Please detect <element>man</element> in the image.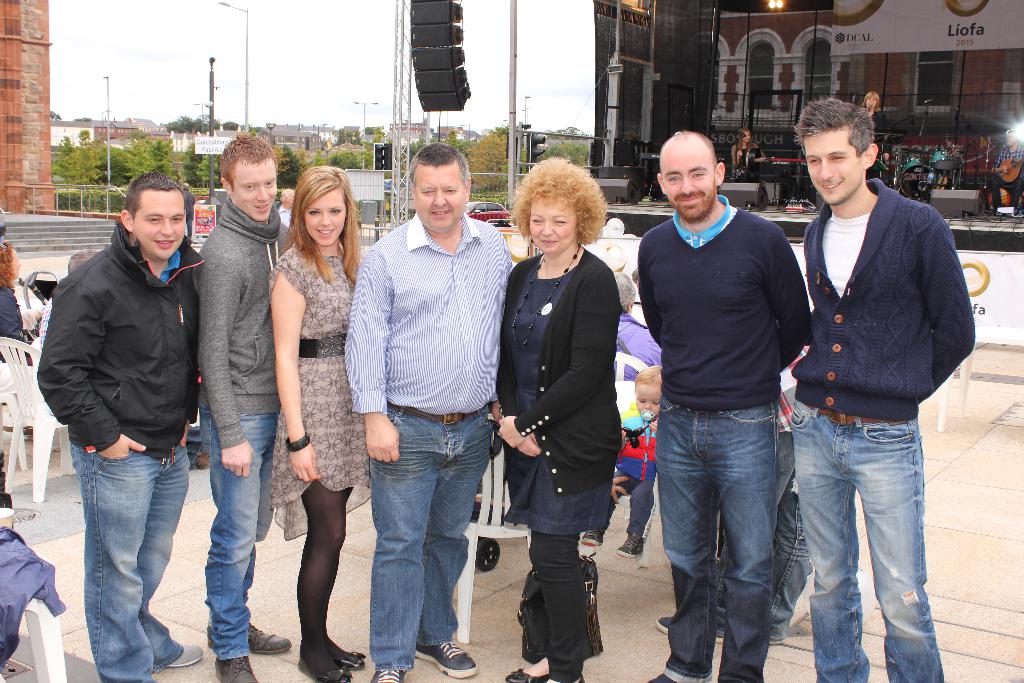
bbox=[341, 142, 516, 682].
